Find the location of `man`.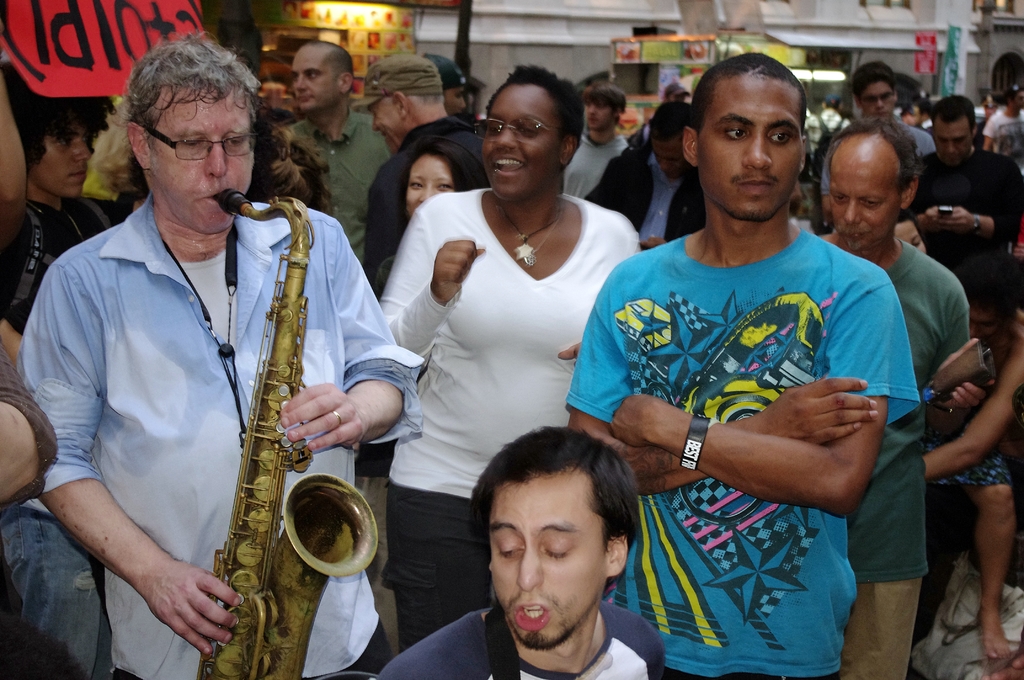
Location: BBox(387, 423, 671, 679).
